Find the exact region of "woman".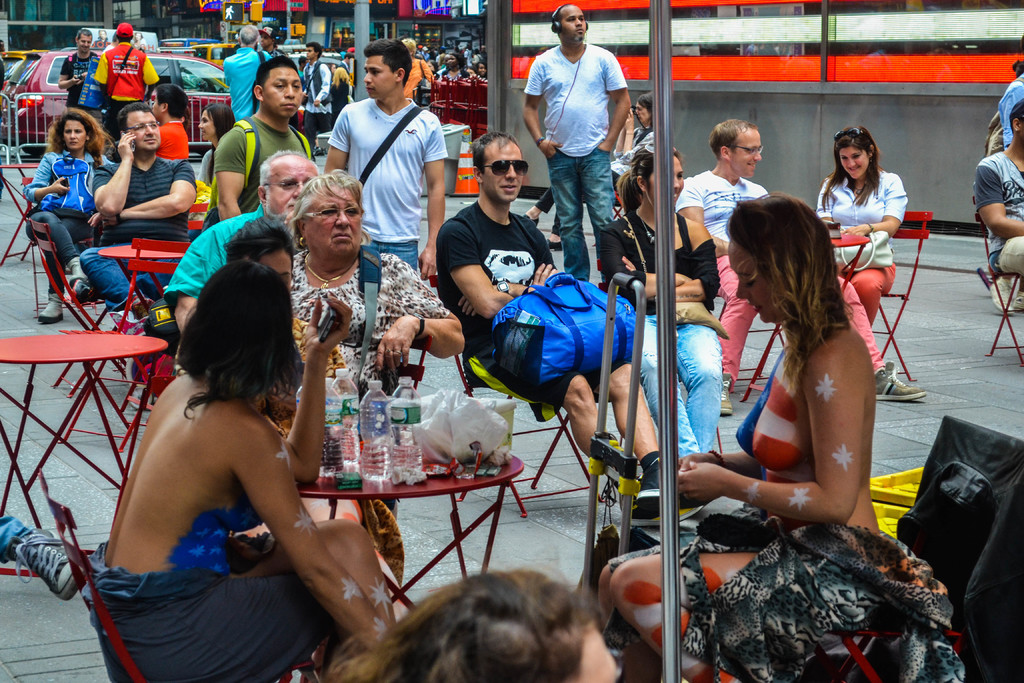
Exact region: locate(815, 124, 908, 322).
